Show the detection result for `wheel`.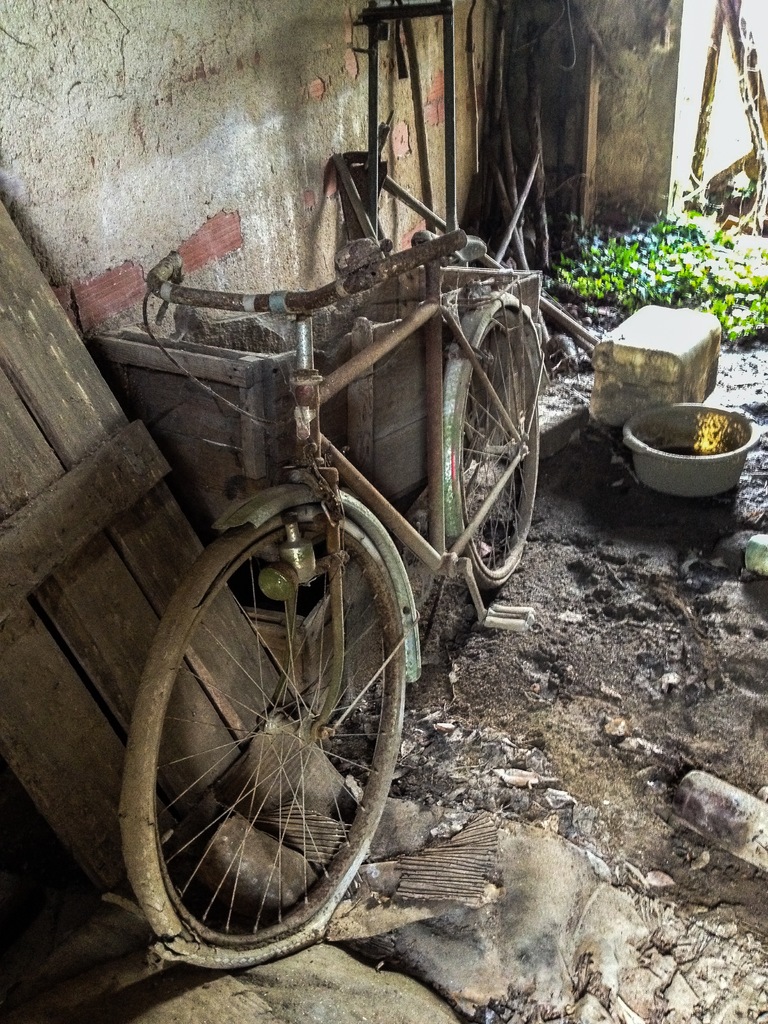
BBox(143, 551, 396, 932).
